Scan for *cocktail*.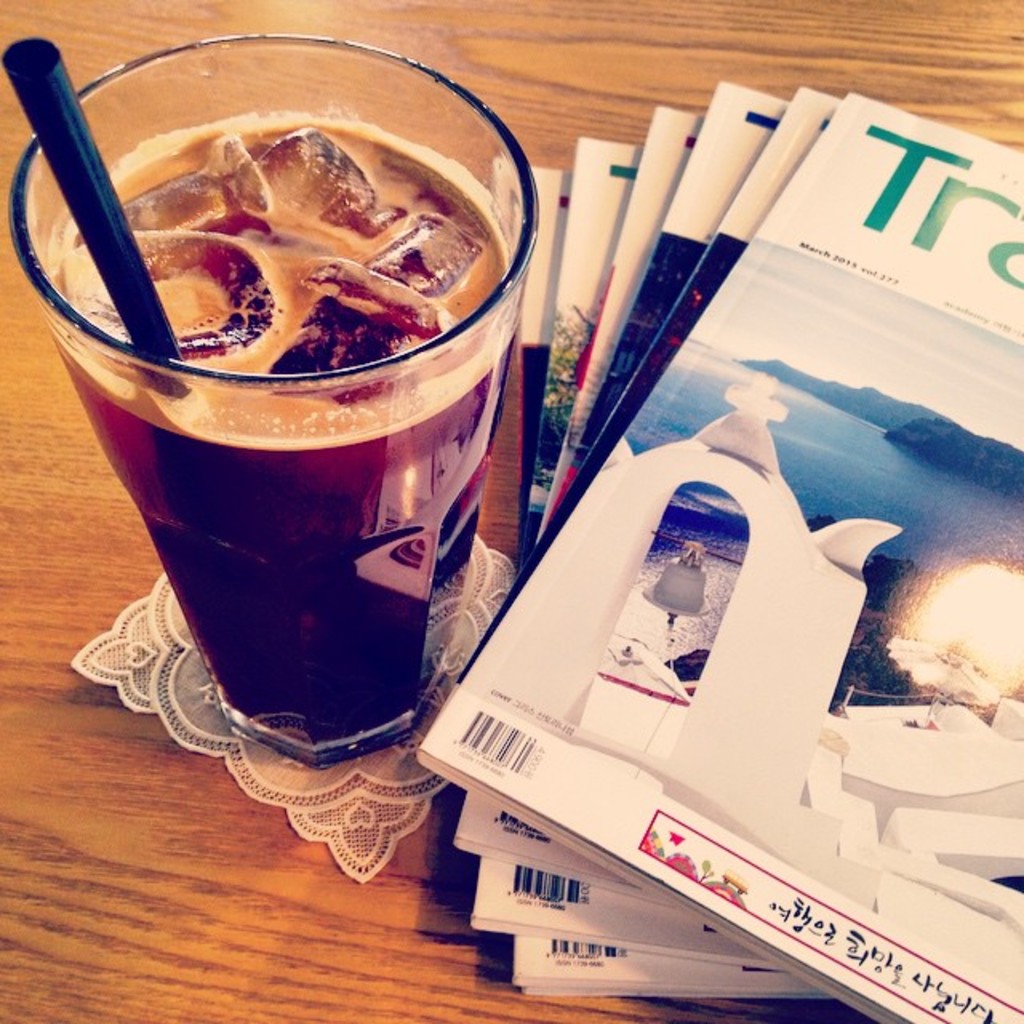
Scan result: (61,141,520,755).
